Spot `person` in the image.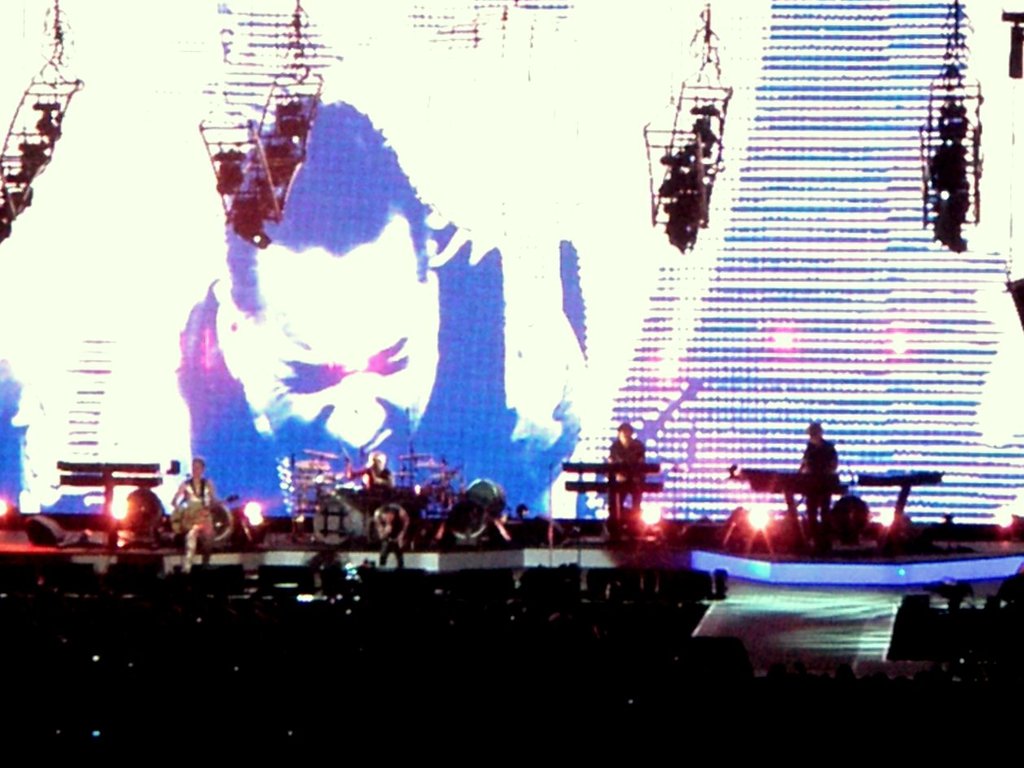
`person` found at x1=793, y1=421, x2=839, y2=545.
